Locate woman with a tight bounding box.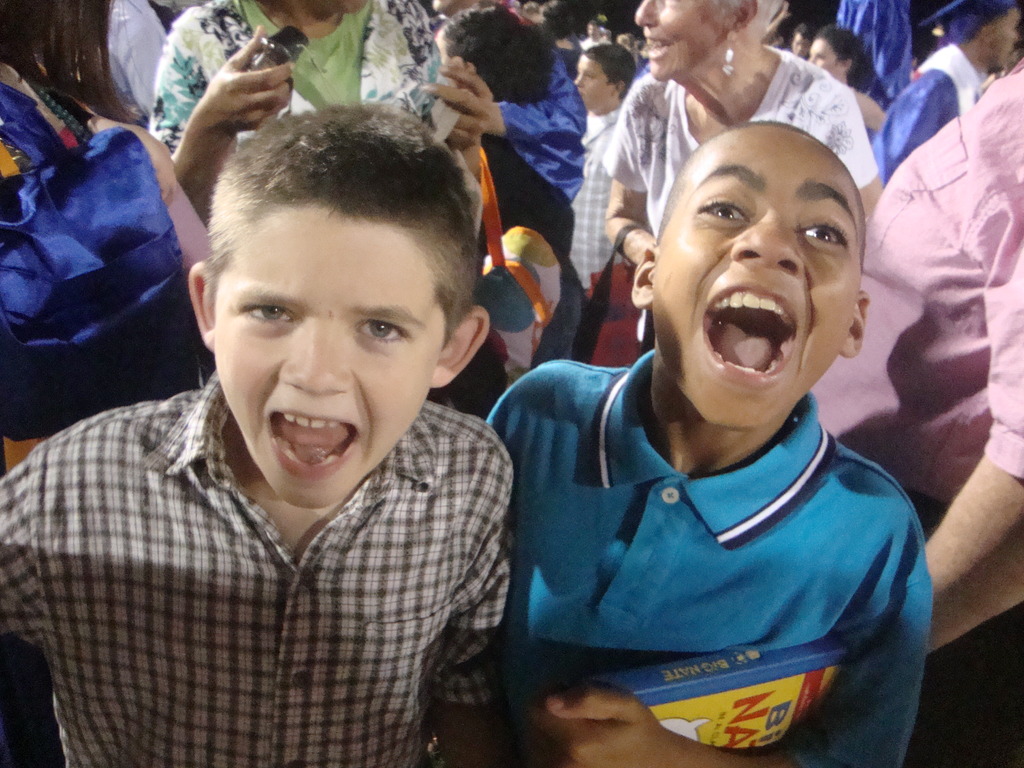
Rect(602, 0, 878, 264).
